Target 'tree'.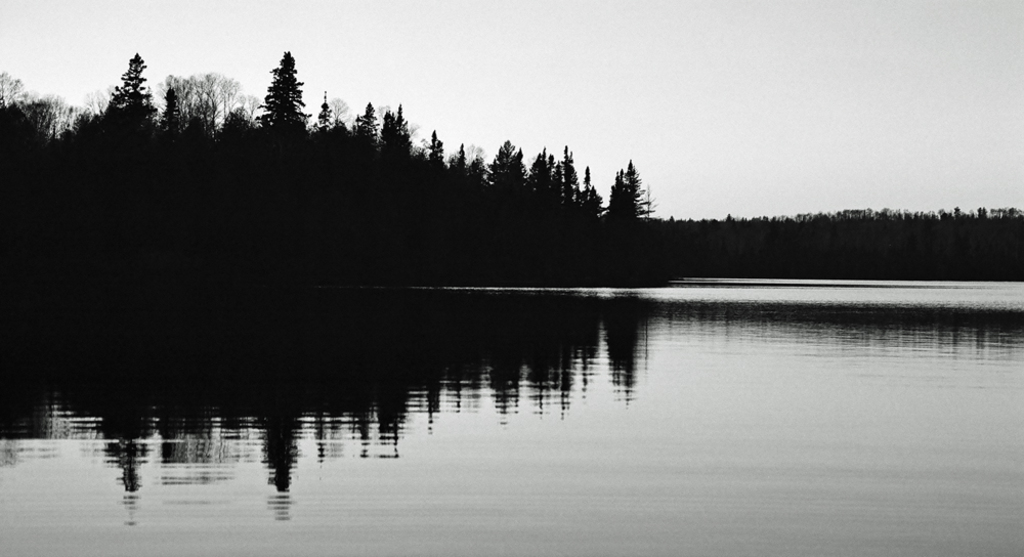
Target region: region(602, 147, 664, 224).
